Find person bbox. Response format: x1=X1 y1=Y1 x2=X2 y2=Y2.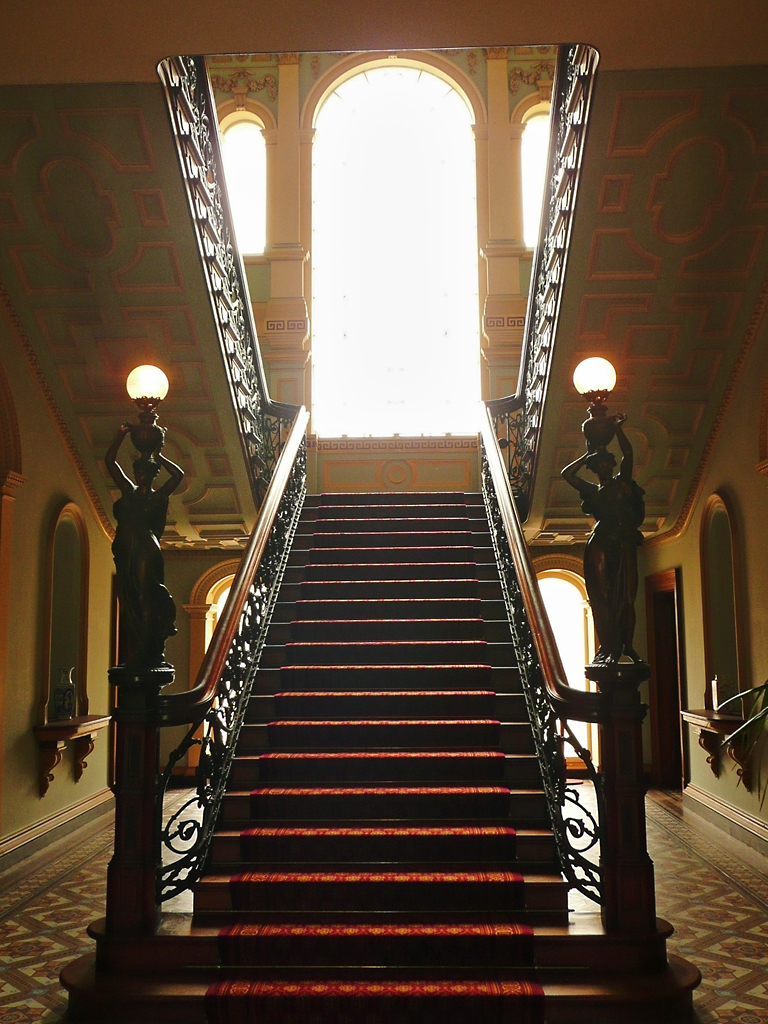
x1=106 y1=414 x2=180 y2=668.
